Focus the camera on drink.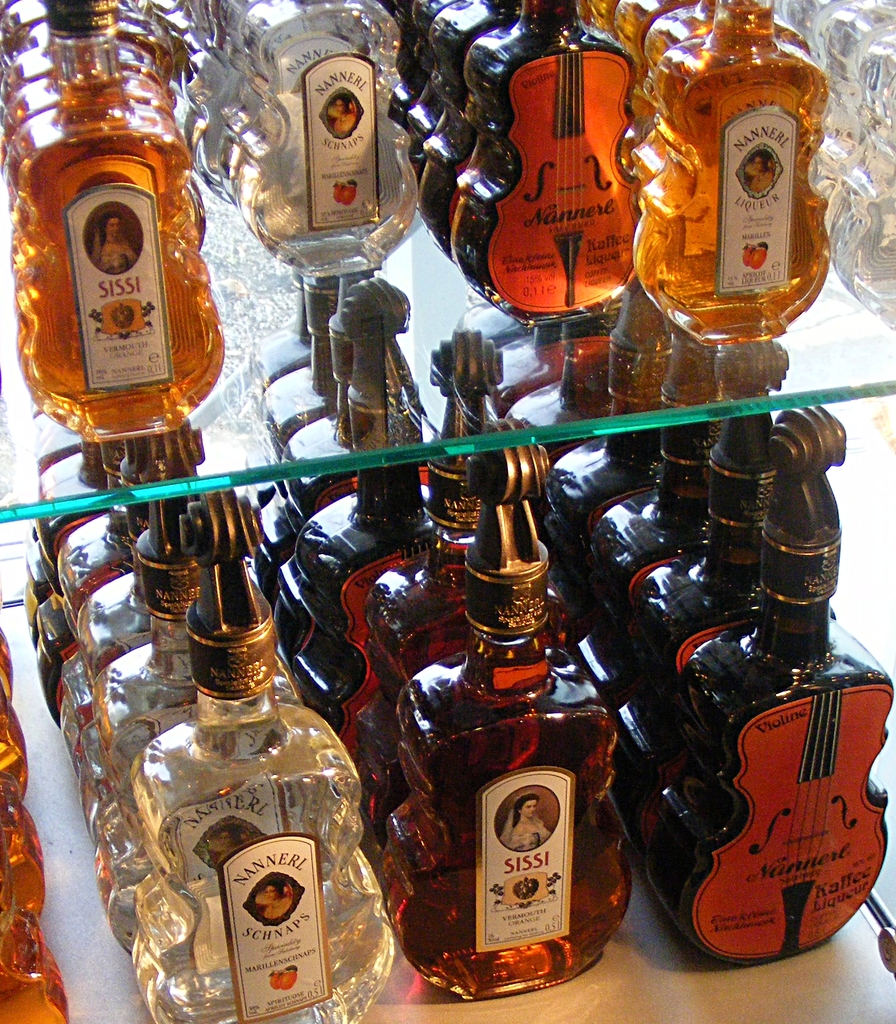
Focus region: 19 274 893 1023.
